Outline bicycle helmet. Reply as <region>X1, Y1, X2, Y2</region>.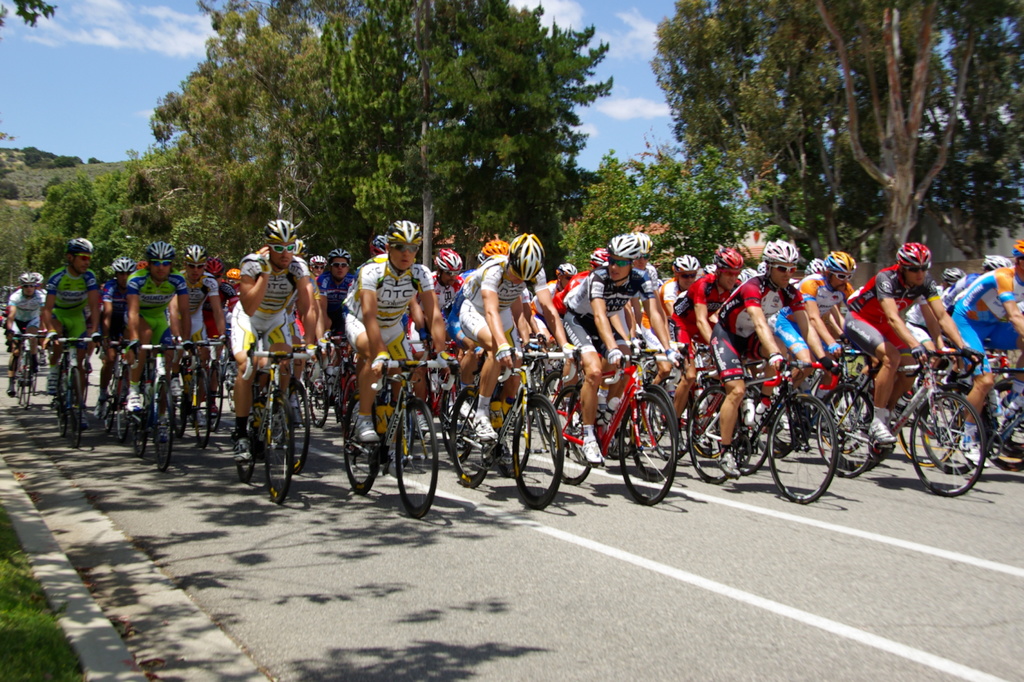
<region>939, 269, 963, 283</region>.
